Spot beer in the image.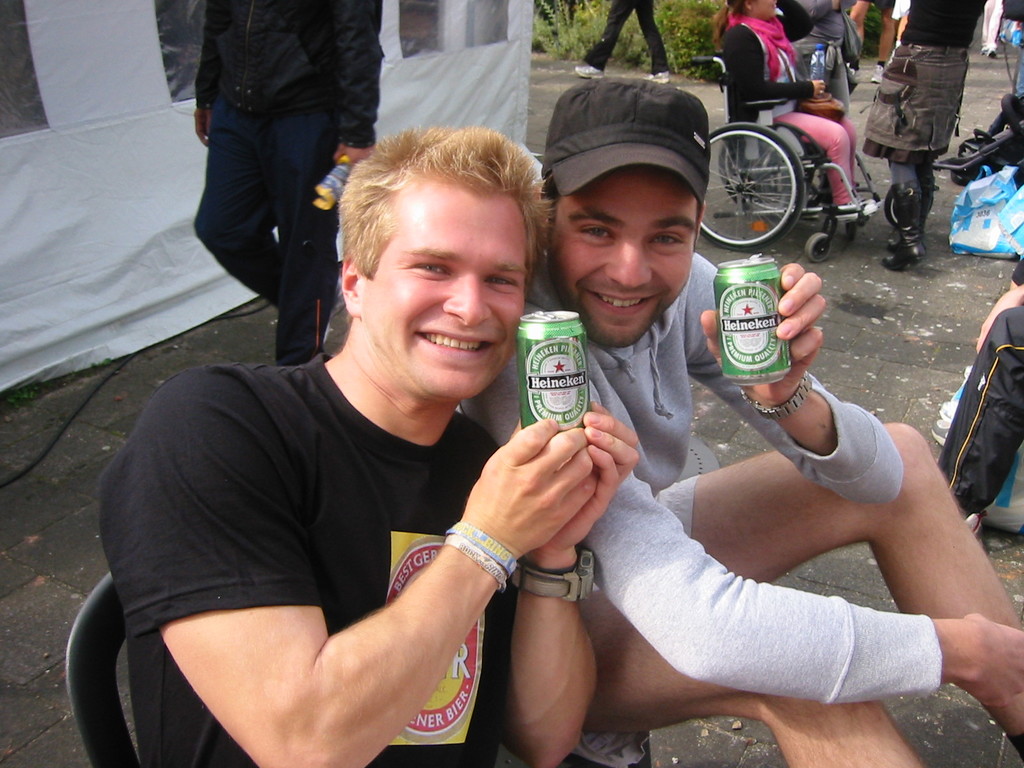
beer found at 524, 305, 590, 429.
